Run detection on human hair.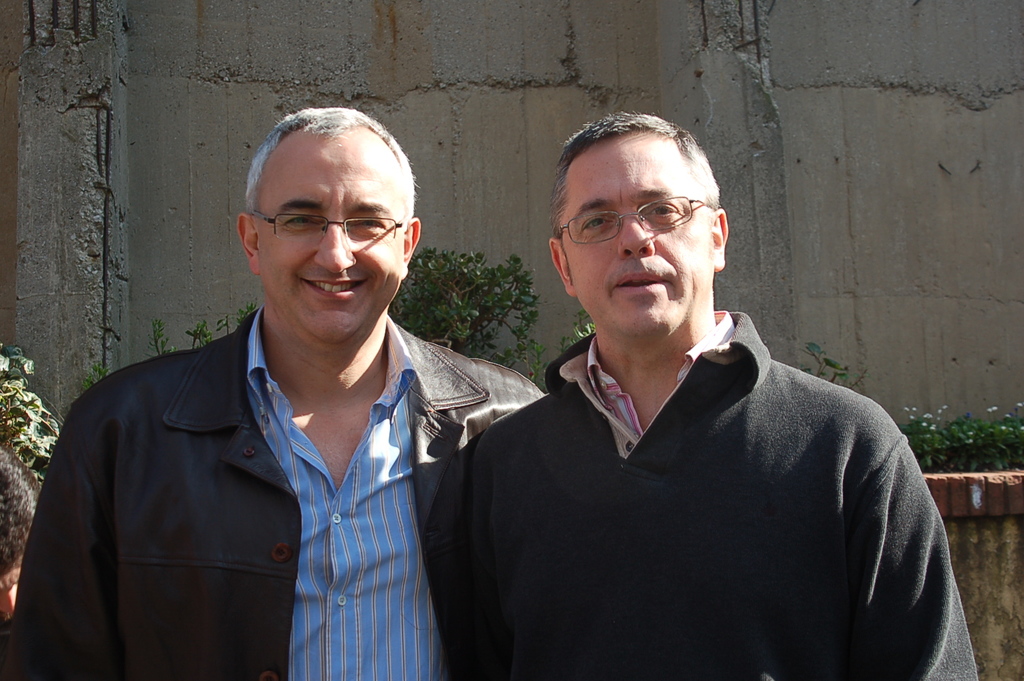
Result: (x1=244, y1=106, x2=418, y2=233).
